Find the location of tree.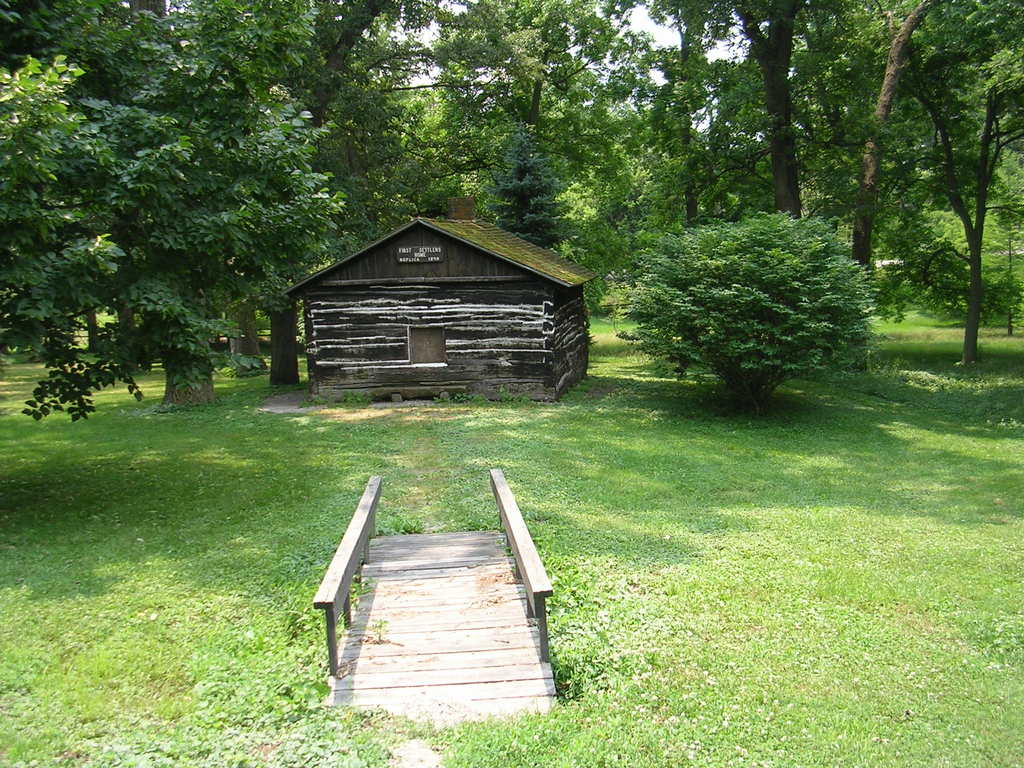
Location: left=607, top=208, right=883, bottom=404.
